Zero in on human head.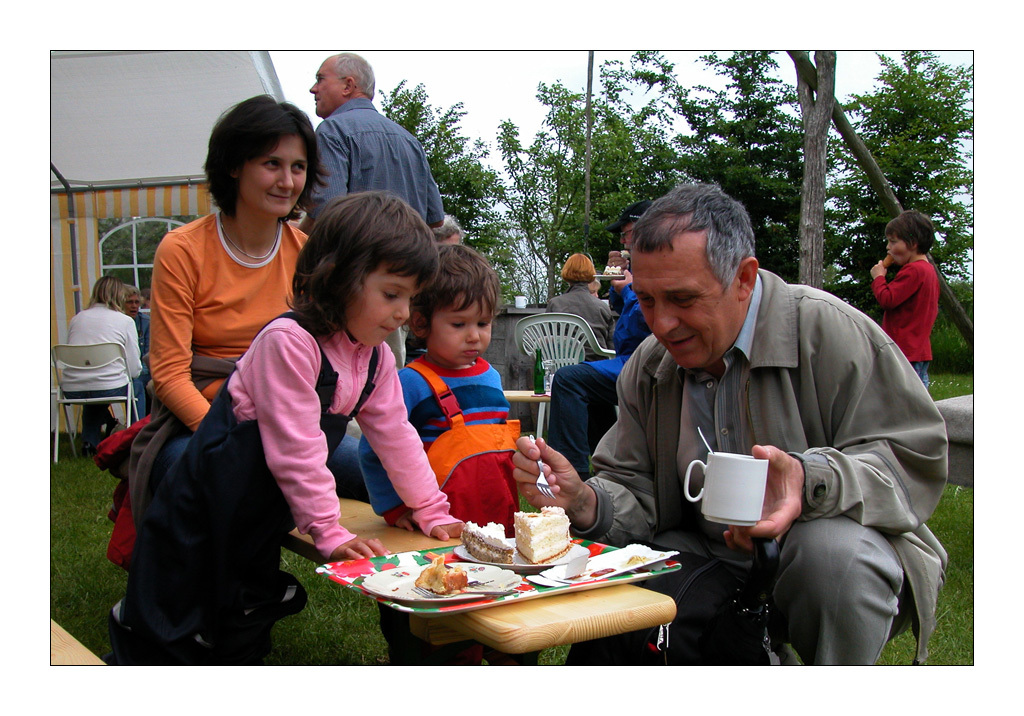
Zeroed in: [122,284,142,316].
